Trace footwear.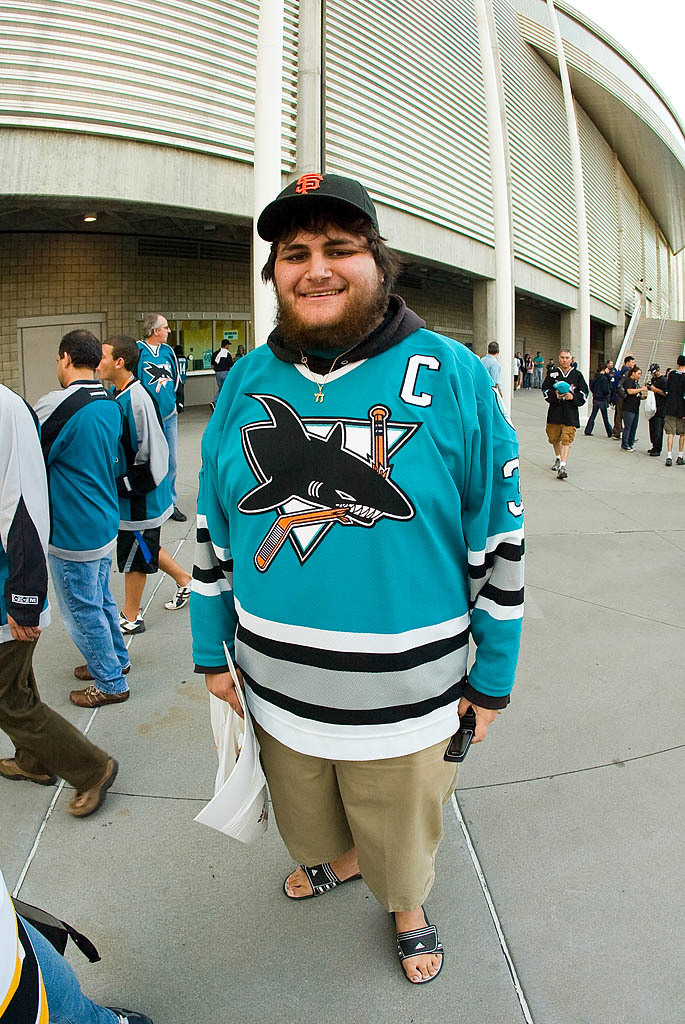
Traced to {"x1": 388, "y1": 914, "x2": 455, "y2": 991}.
